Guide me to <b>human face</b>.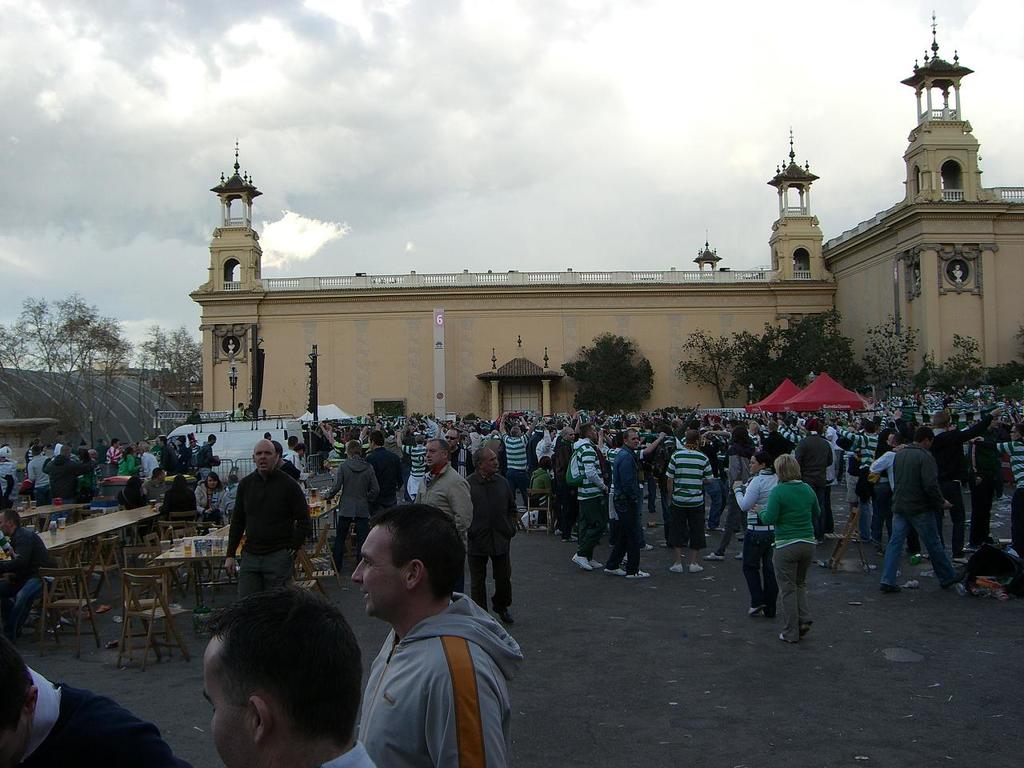
Guidance: pyautogui.locateOnScreen(0, 512, 14, 536).
